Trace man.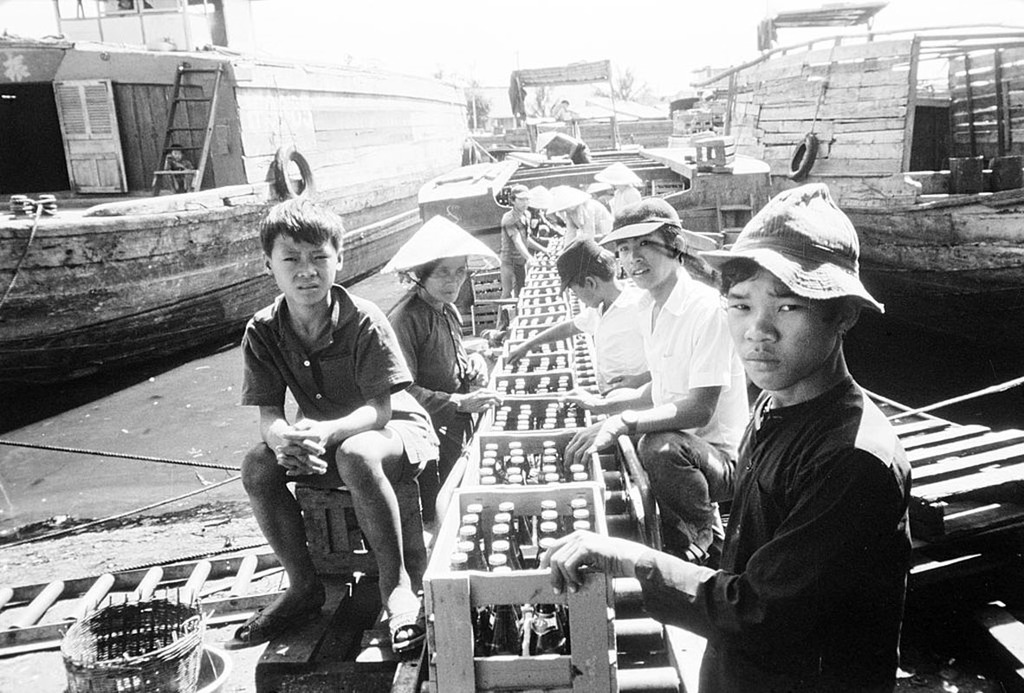
Traced to crop(497, 180, 554, 325).
